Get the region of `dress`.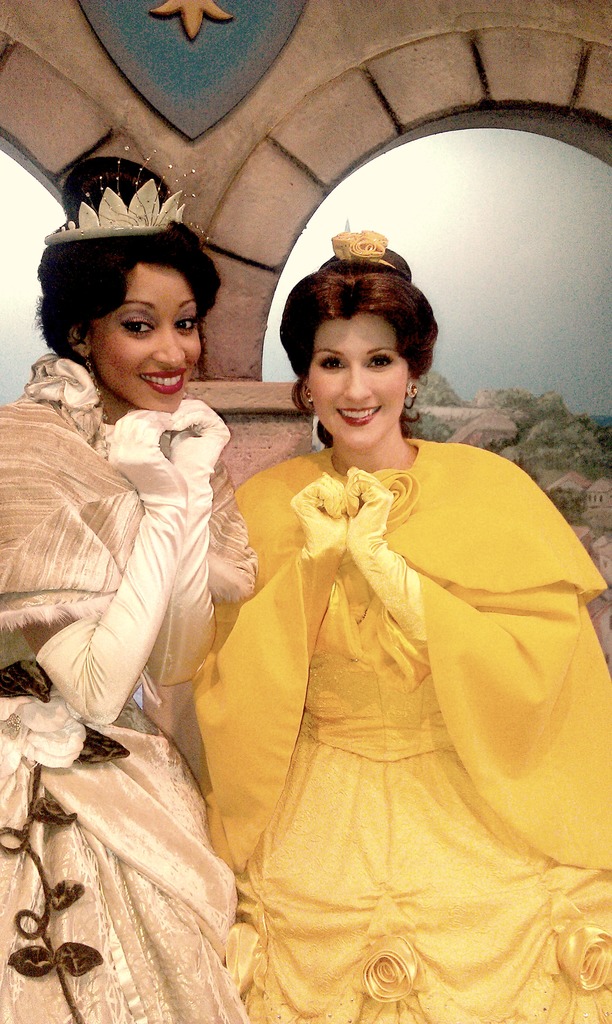
x1=0, y1=356, x2=258, y2=1023.
